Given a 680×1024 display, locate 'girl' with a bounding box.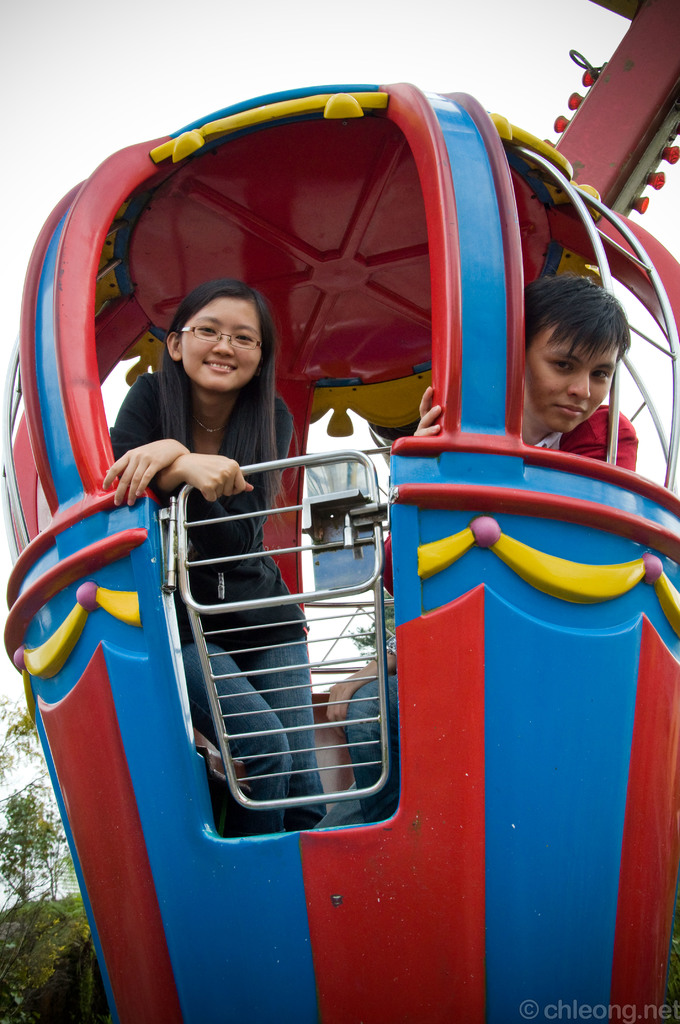
Located: [left=102, top=272, right=338, bottom=840].
